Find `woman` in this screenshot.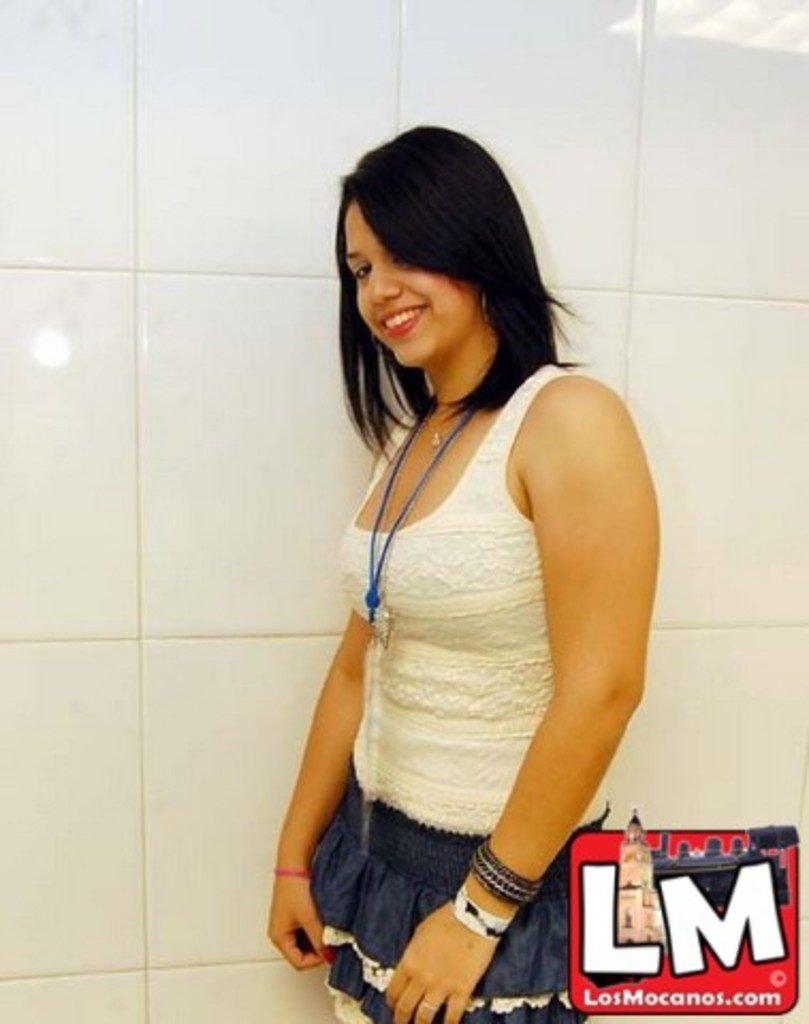
The bounding box for `woman` is <region>305, 130, 638, 843</region>.
